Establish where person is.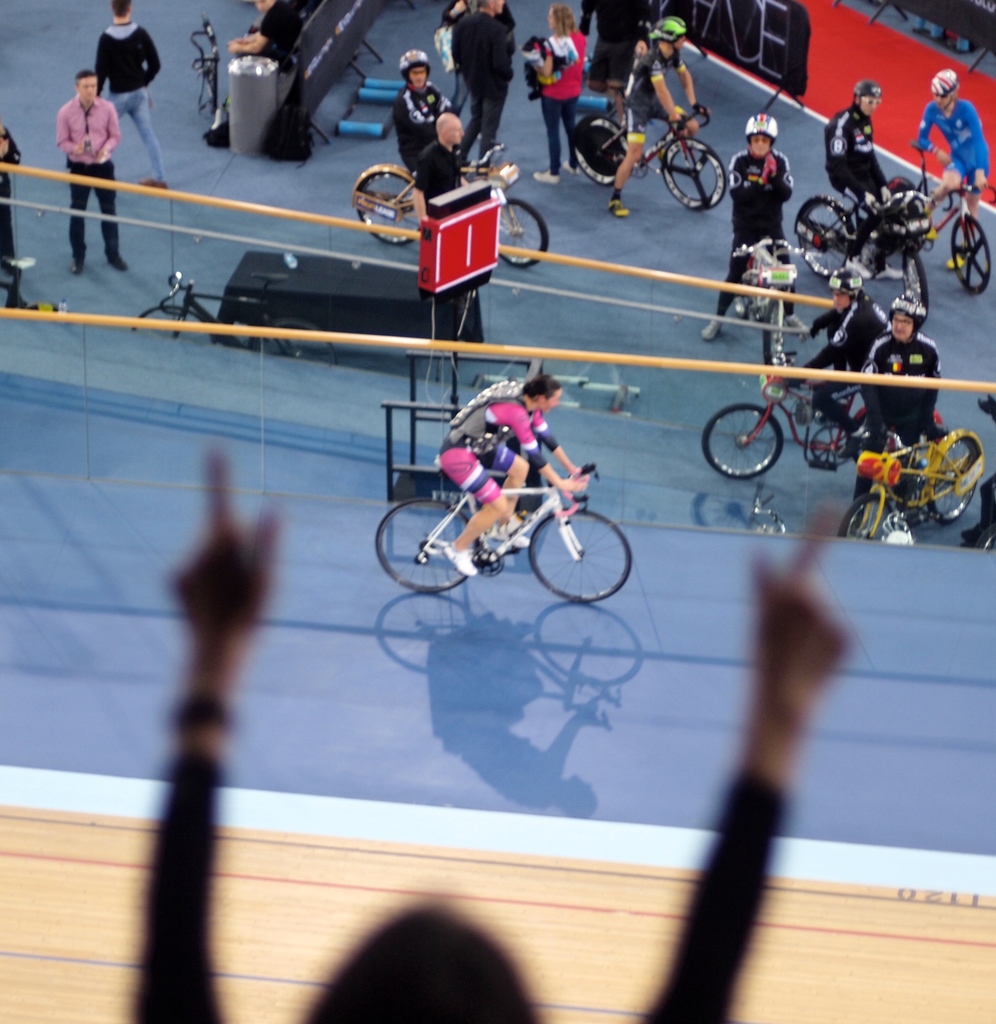
Established at <bbox>785, 267, 888, 426</bbox>.
